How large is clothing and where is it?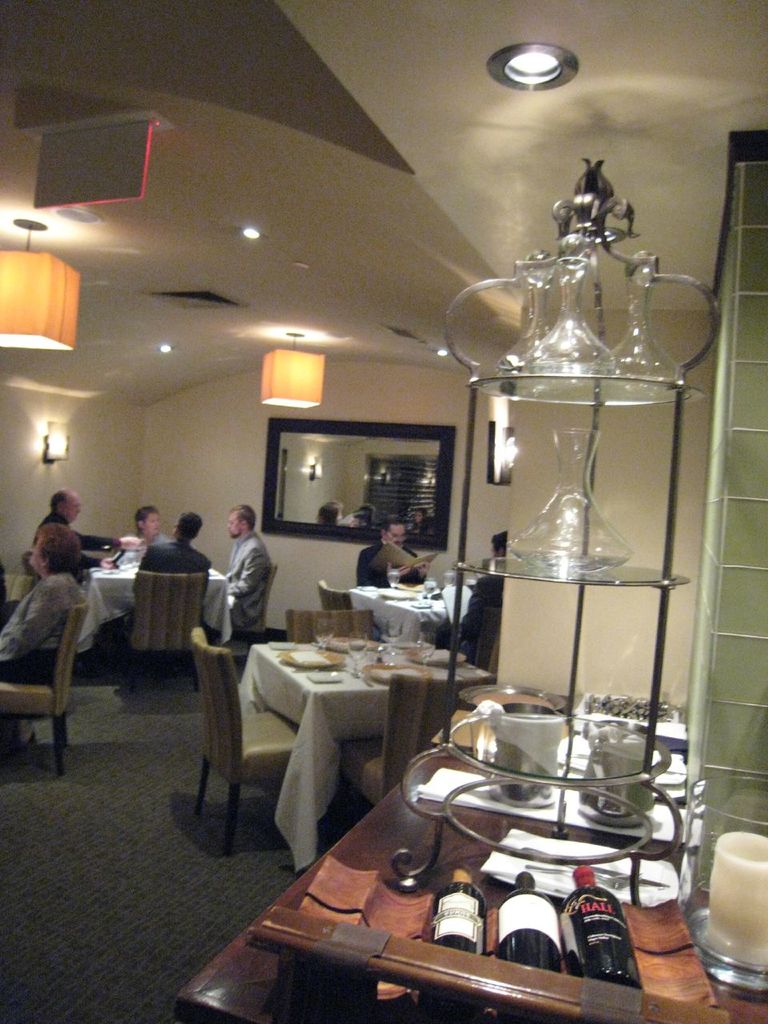
Bounding box: <region>134, 541, 210, 573</region>.
